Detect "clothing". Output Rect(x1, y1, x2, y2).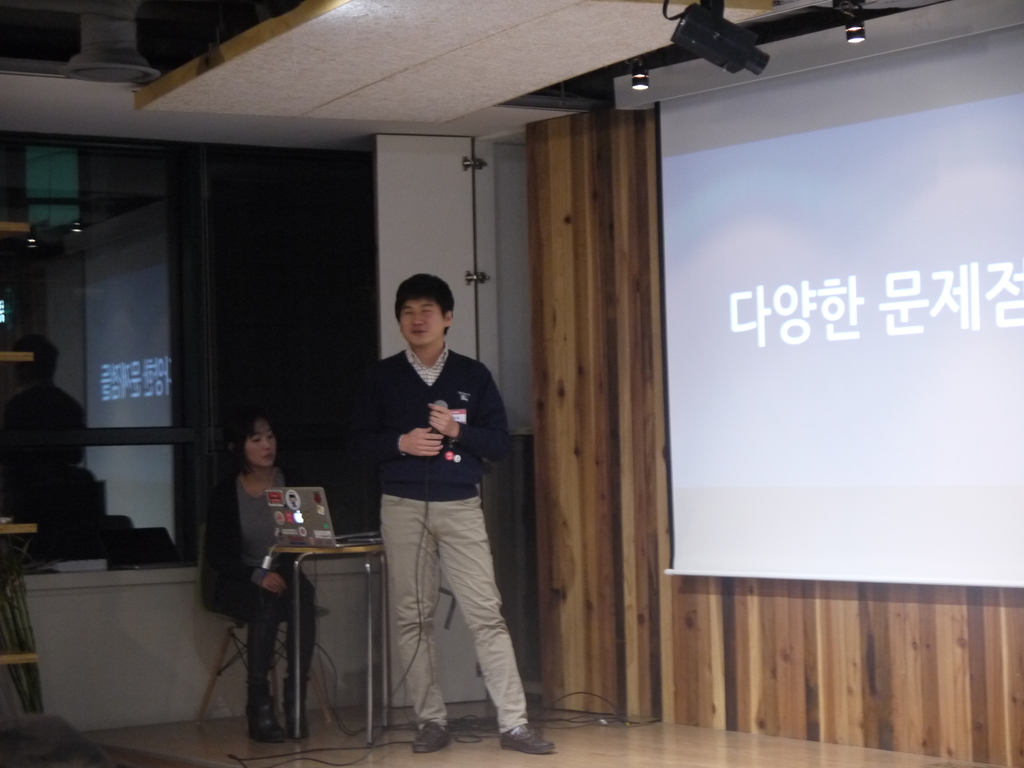
Rect(344, 314, 527, 702).
